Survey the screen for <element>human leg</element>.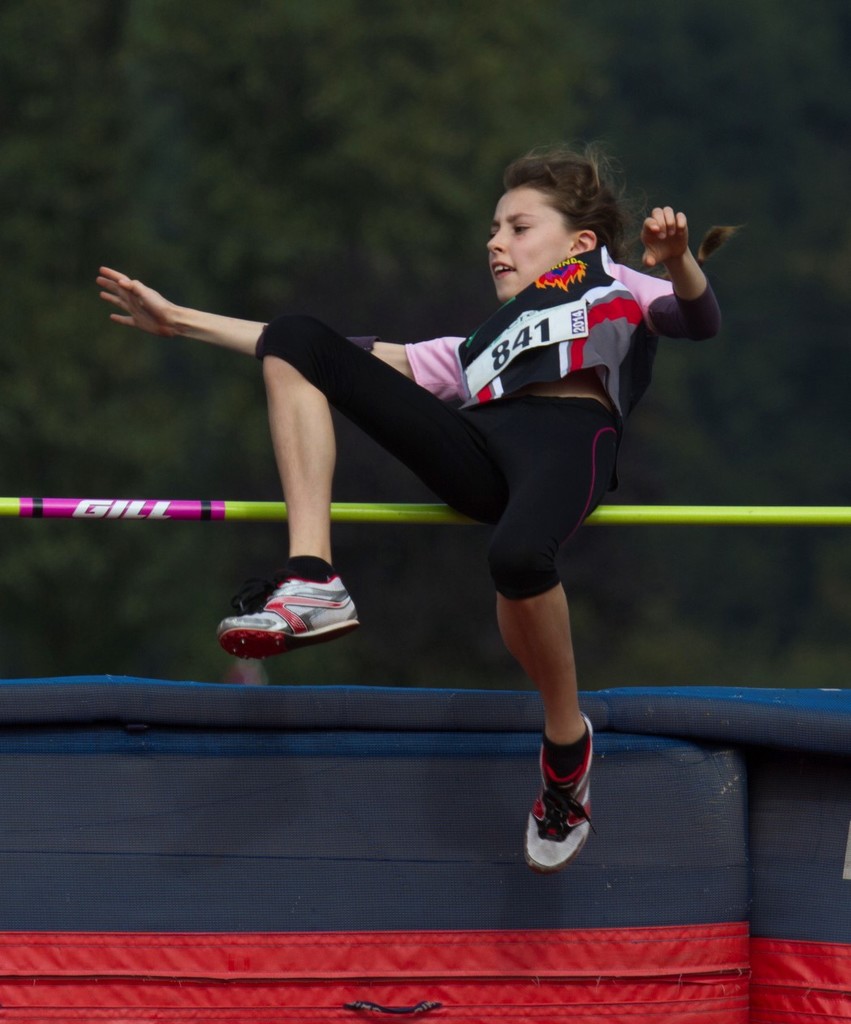
Survey found: (x1=476, y1=394, x2=590, y2=874).
